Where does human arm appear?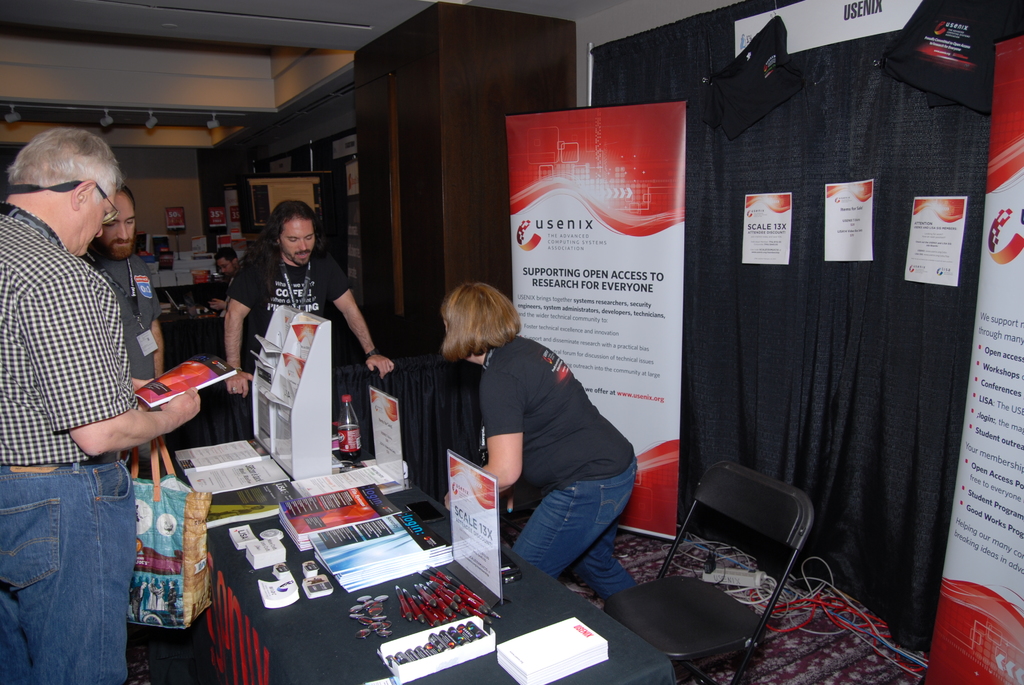
Appears at [left=481, top=362, right=522, bottom=501].
